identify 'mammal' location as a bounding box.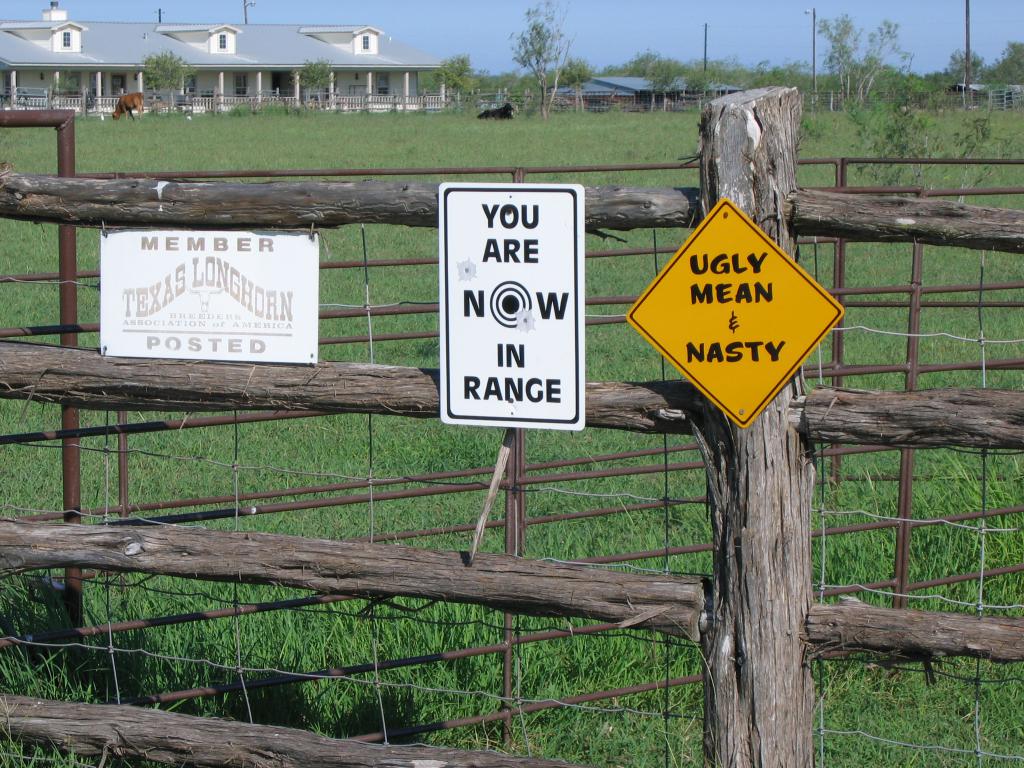
select_region(112, 92, 145, 114).
